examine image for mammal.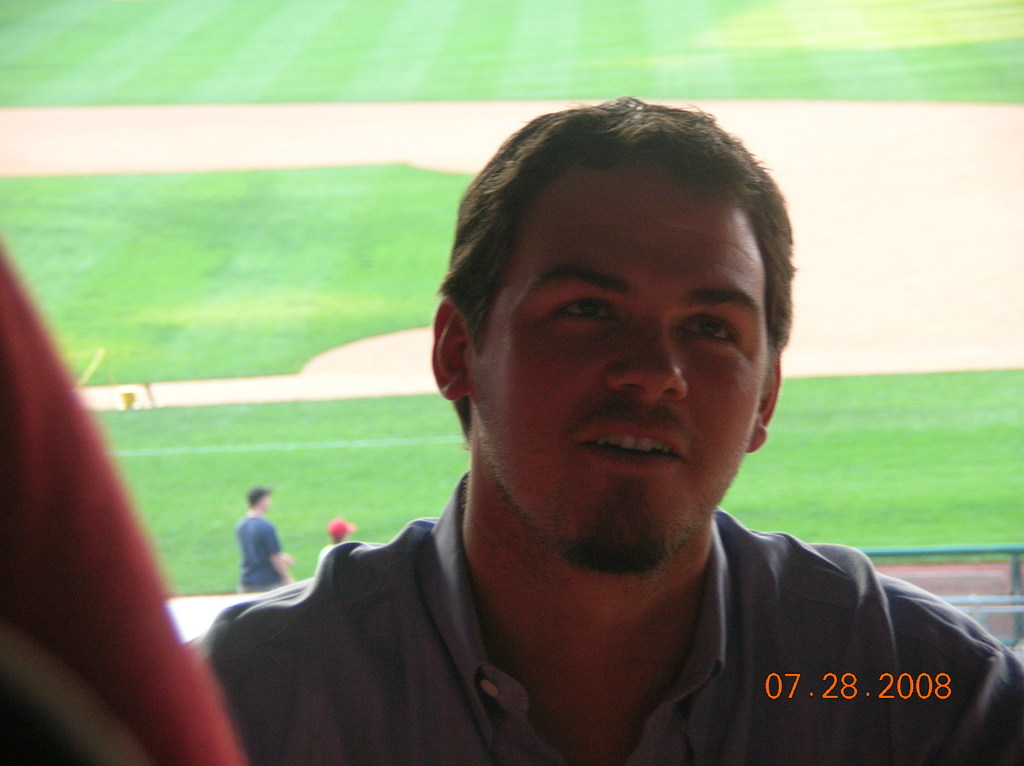
Examination result: select_region(324, 516, 360, 544).
